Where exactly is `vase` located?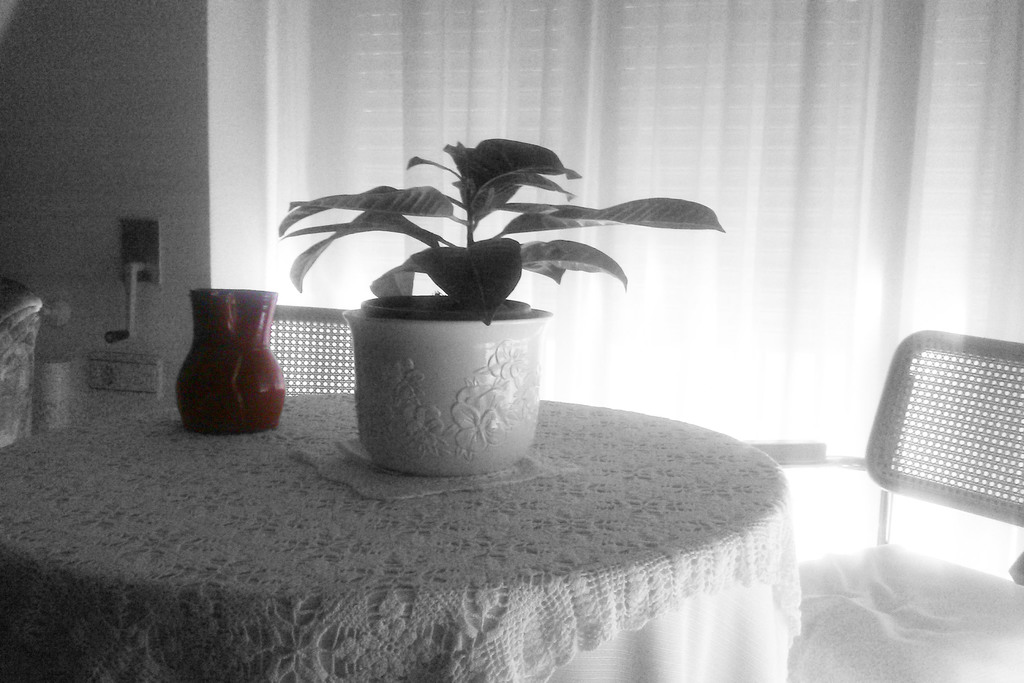
Its bounding box is bbox(175, 285, 289, 436).
